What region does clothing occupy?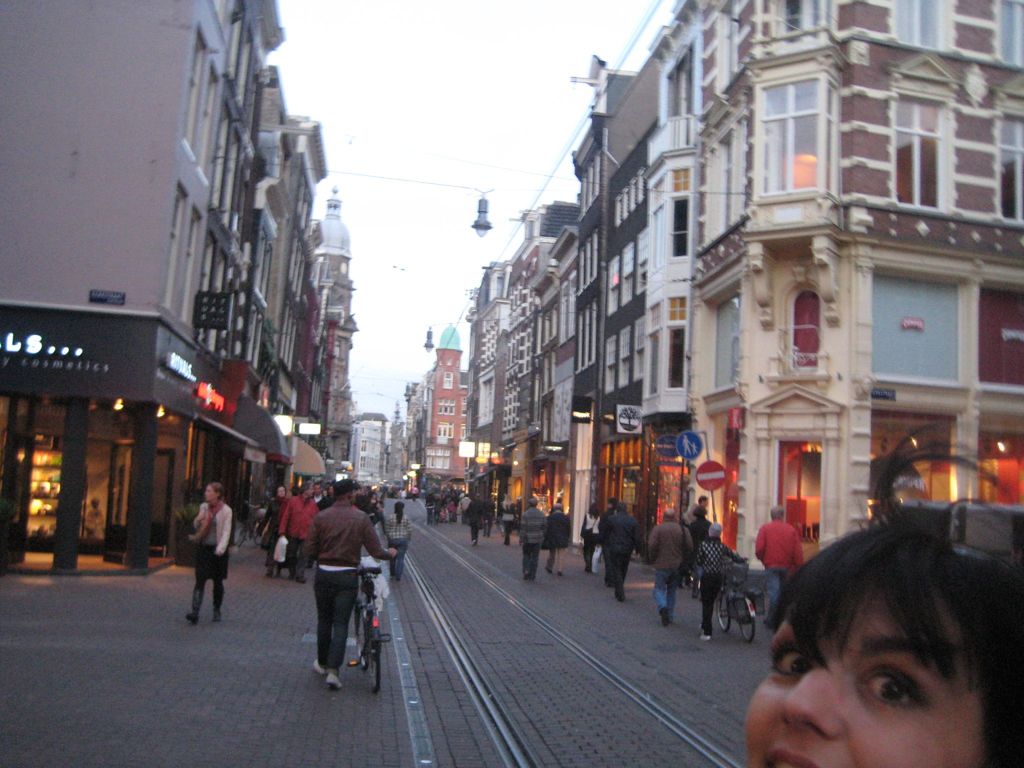
{"left": 386, "top": 514, "right": 407, "bottom": 577}.
